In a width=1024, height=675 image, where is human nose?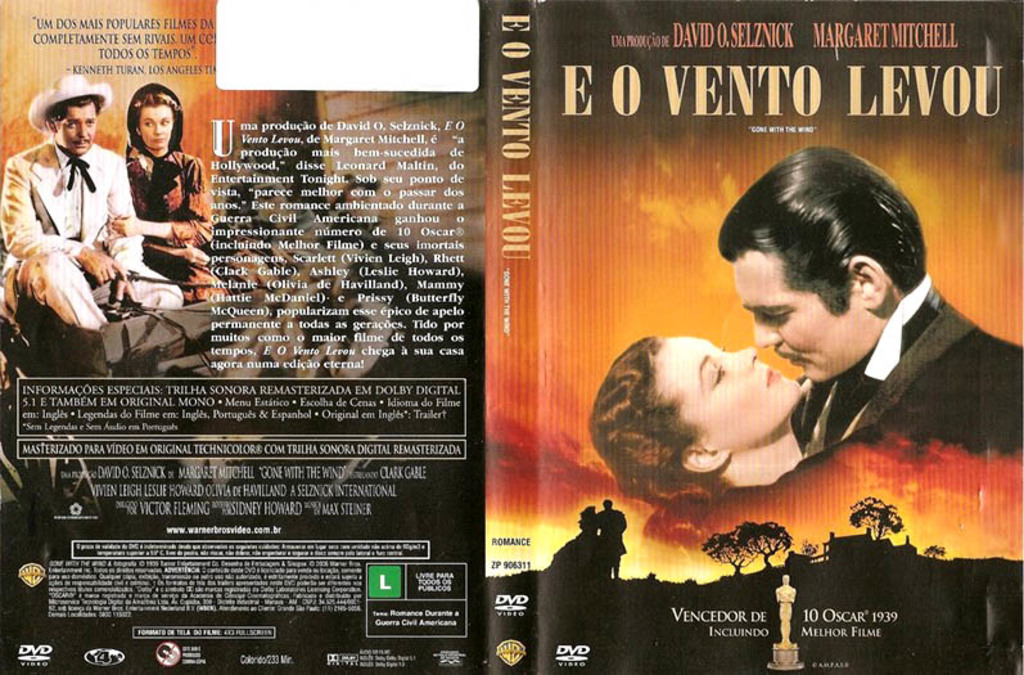
box(752, 315, 782, 351).
